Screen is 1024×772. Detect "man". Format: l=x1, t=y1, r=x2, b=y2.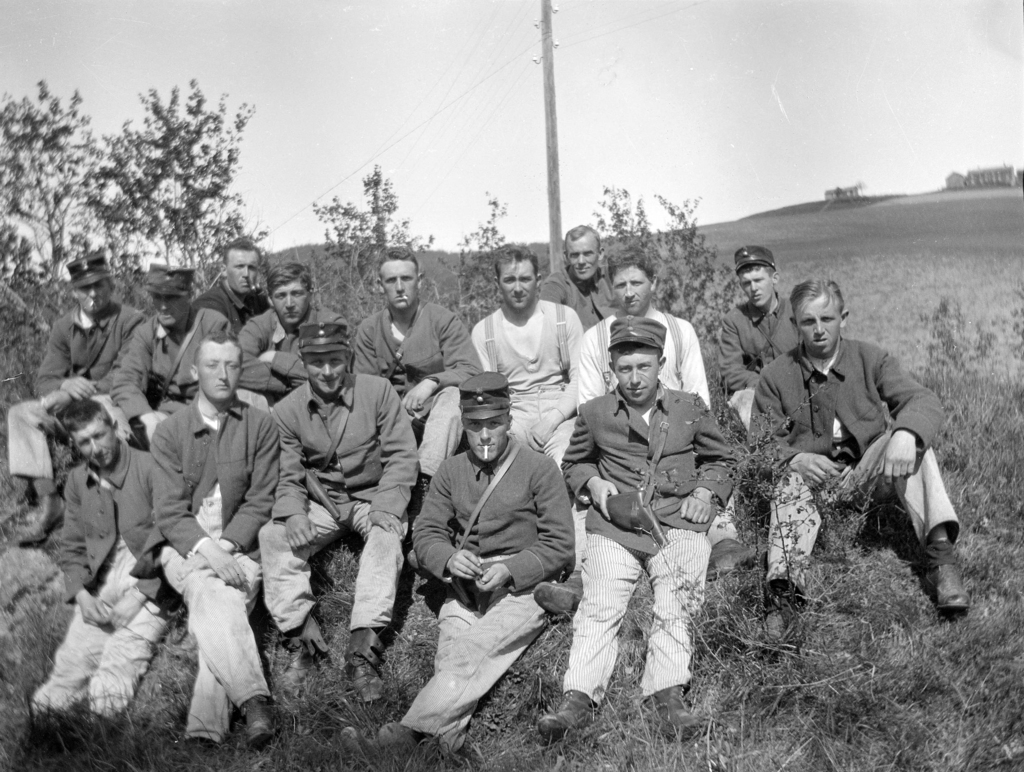
l=539, t=221, r=622, b=330.
